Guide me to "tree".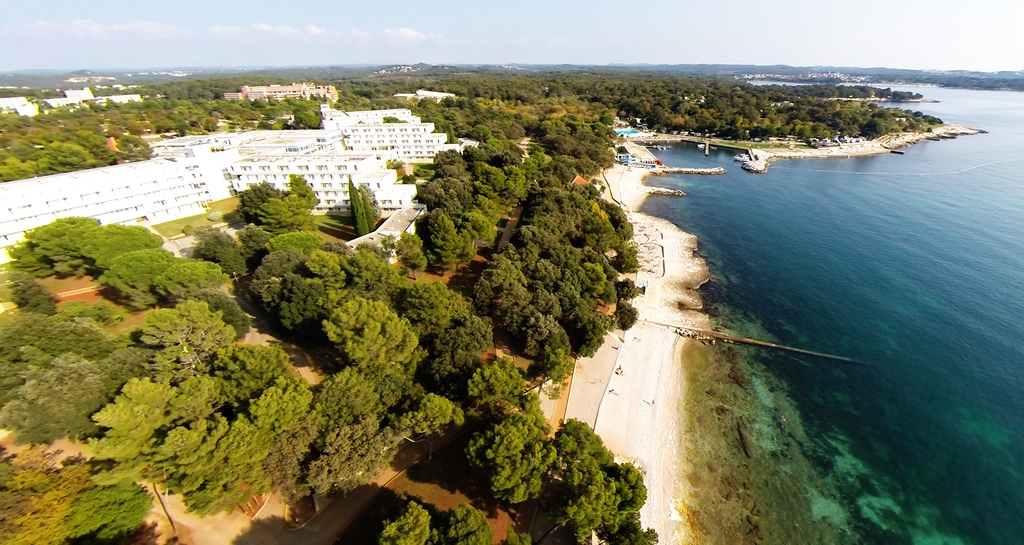
Guidance: 463, 355, 523, 405.
